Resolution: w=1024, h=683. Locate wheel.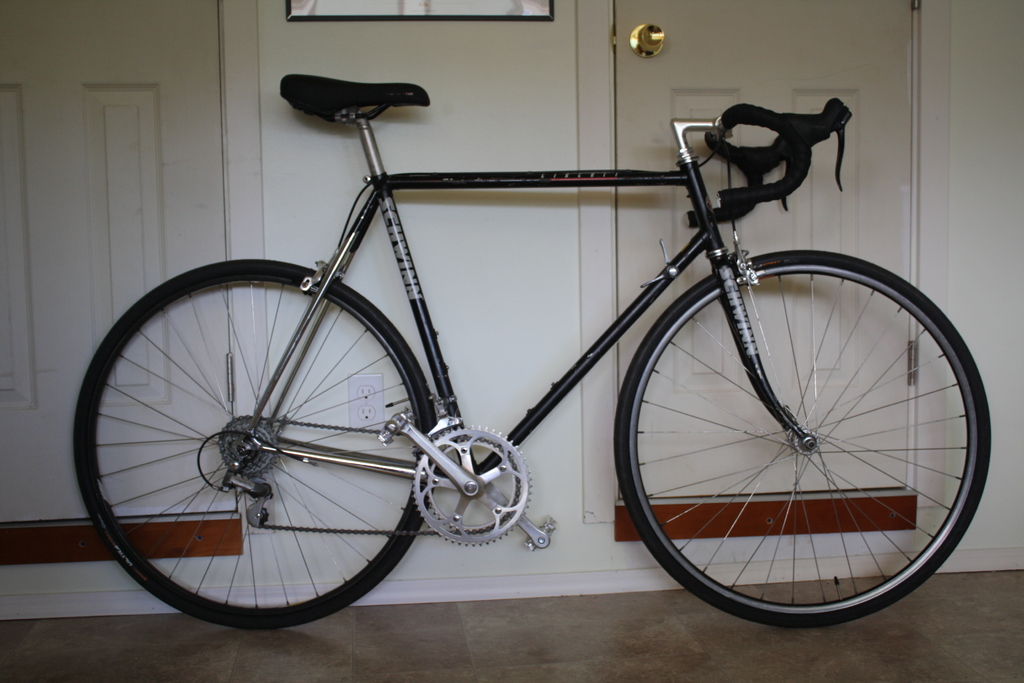
detection(69, 258, 436, 633).
